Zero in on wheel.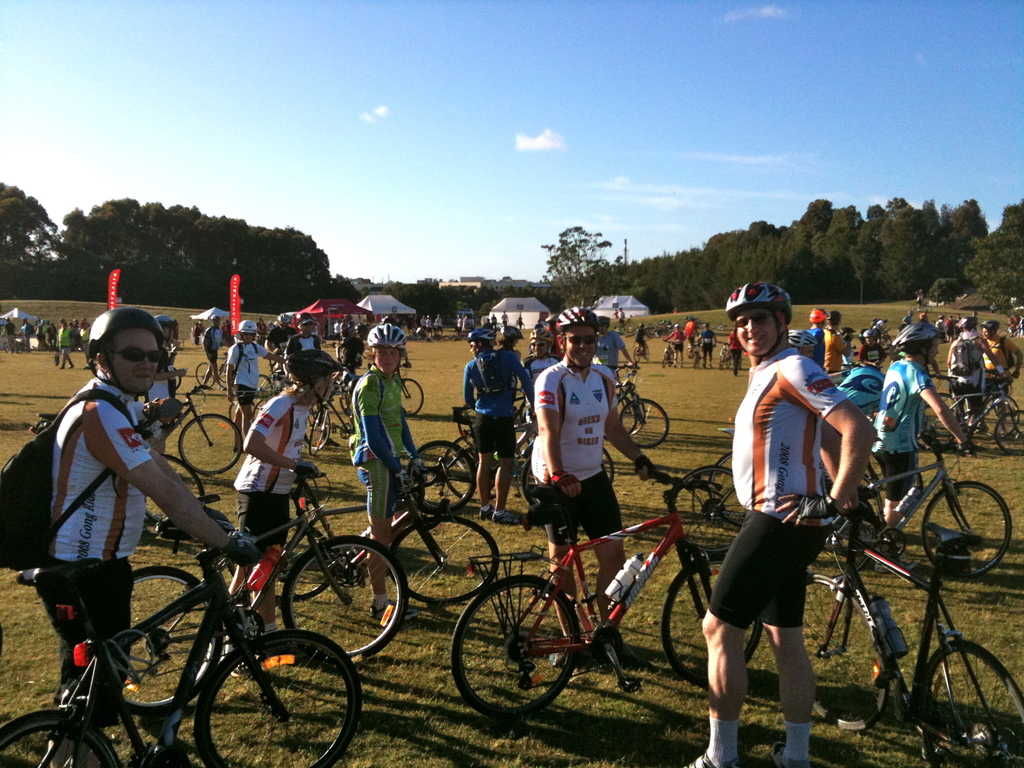
Zeroed in: {"left": 308, "top": 410, "right": 332, "bottom": 452}.
